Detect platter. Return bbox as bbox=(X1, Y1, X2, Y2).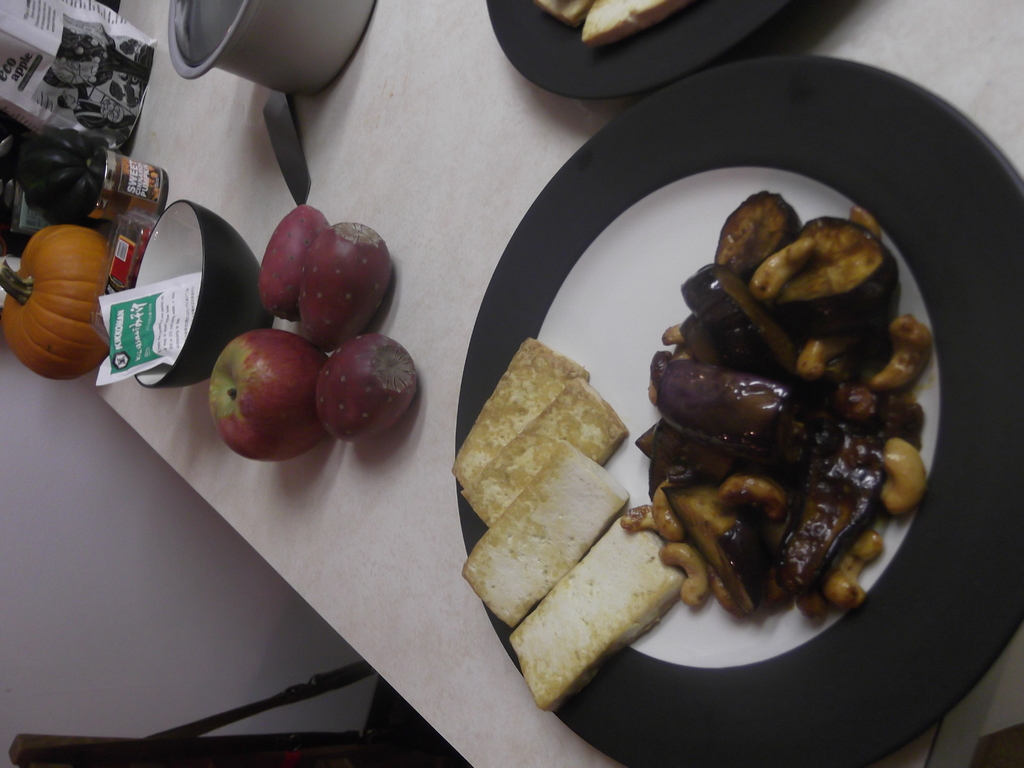
bbox=(484, 0, 794, 100).
